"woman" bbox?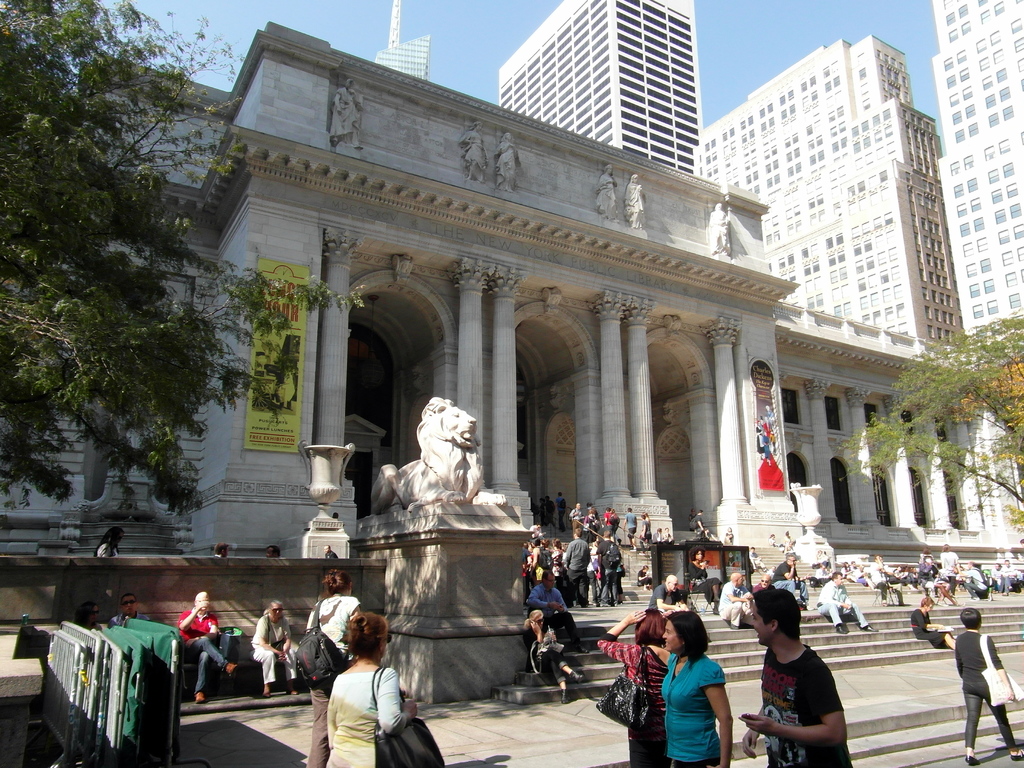
687:506:697:520
